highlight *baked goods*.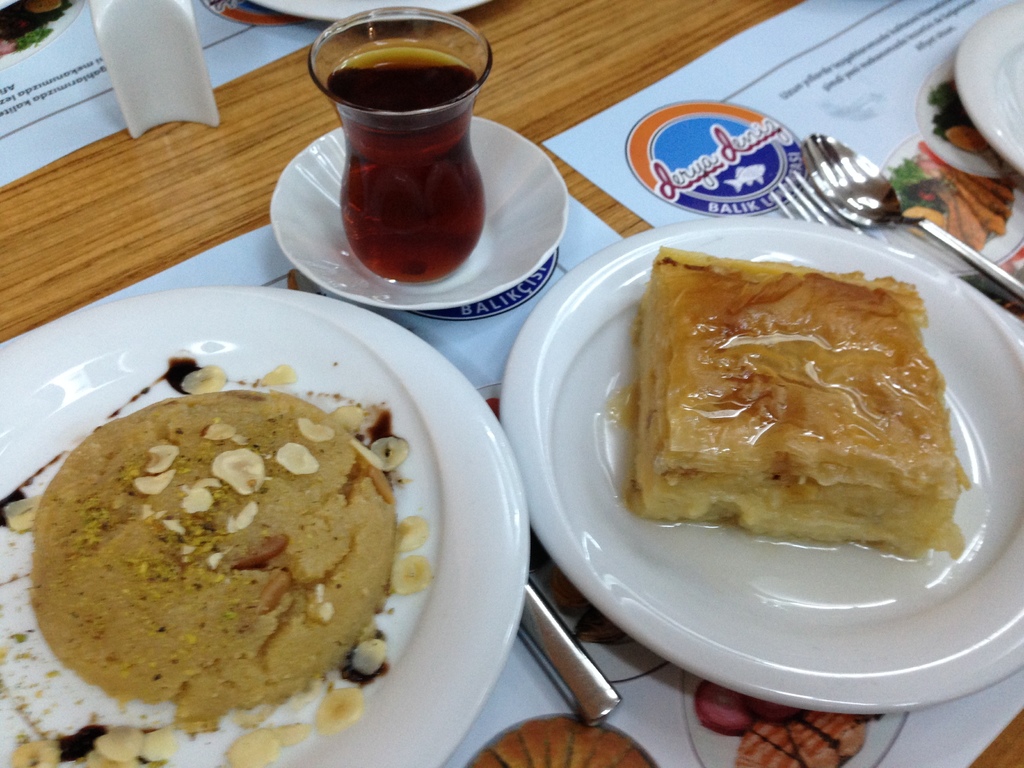
Highlighted region: [x1=624, y1=241, x2=972, y2=560].
